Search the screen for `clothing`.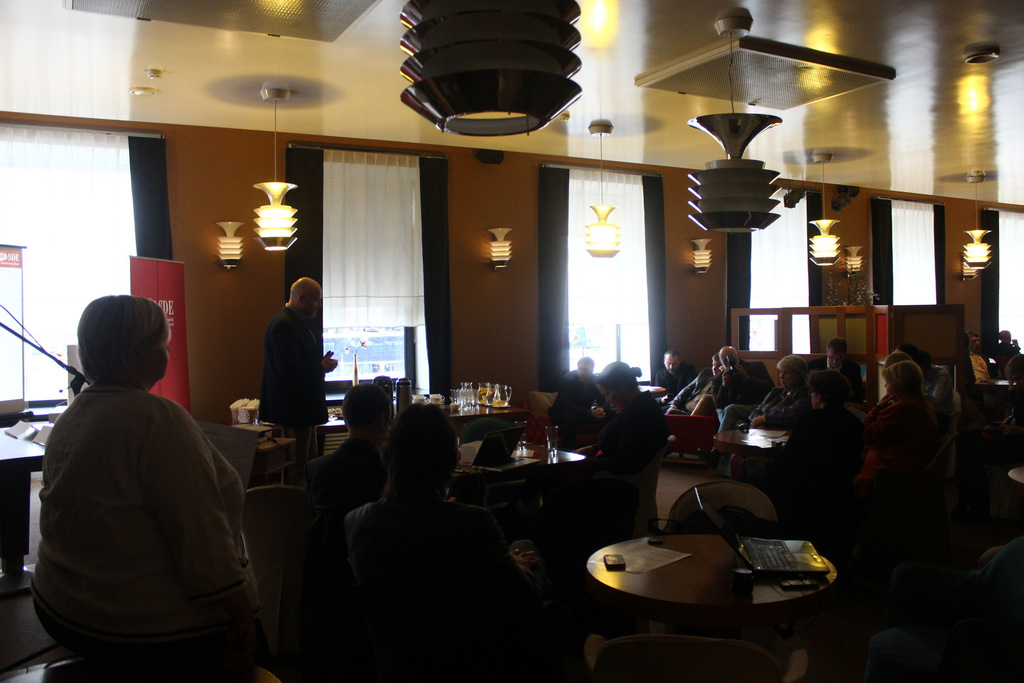
Found at [x1=808, y1=360, x2=863, y2=387].
